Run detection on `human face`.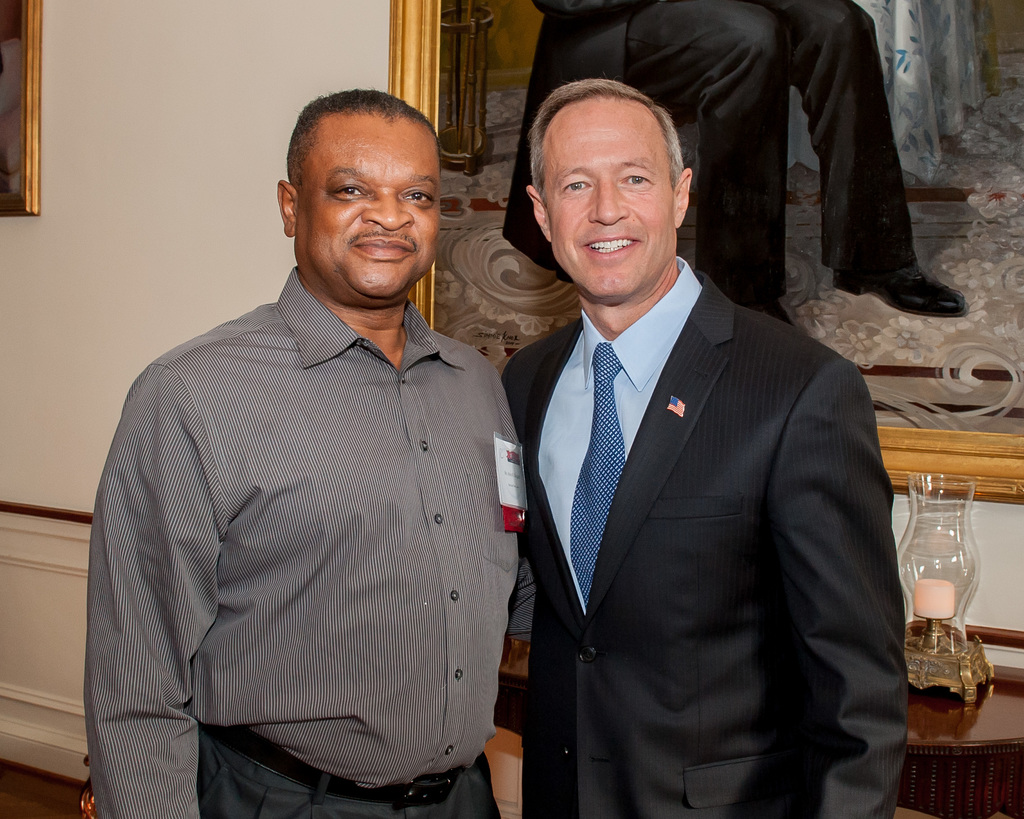
Result: locate(550, 100, 675, 291).
